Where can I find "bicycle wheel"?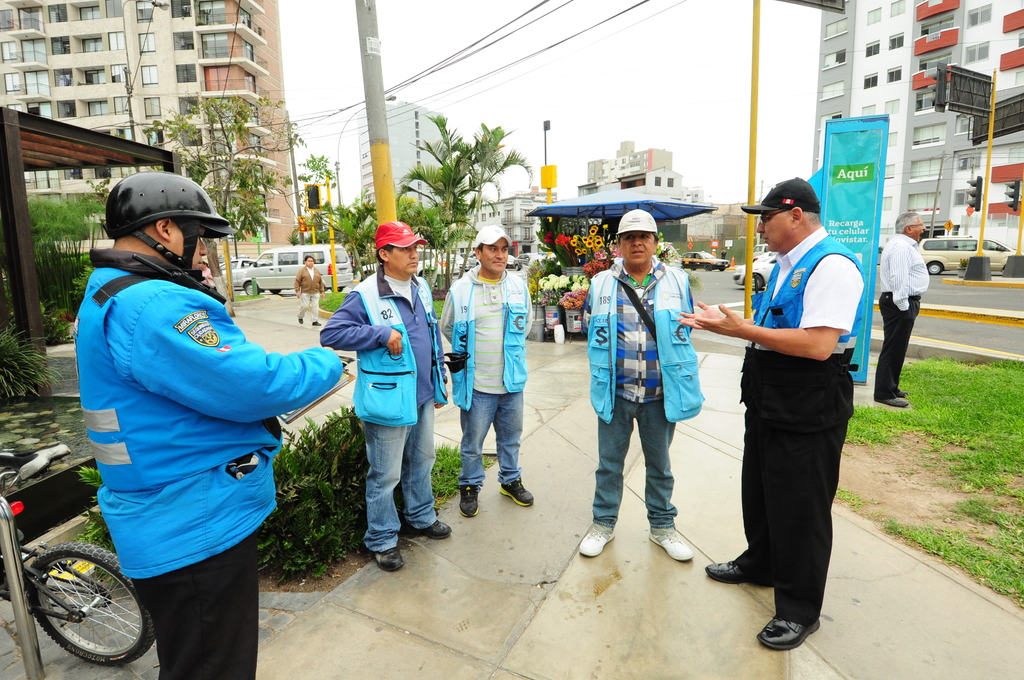
You can find it at pyautogui.locateOnScreen(21, 551, 136, 667).
